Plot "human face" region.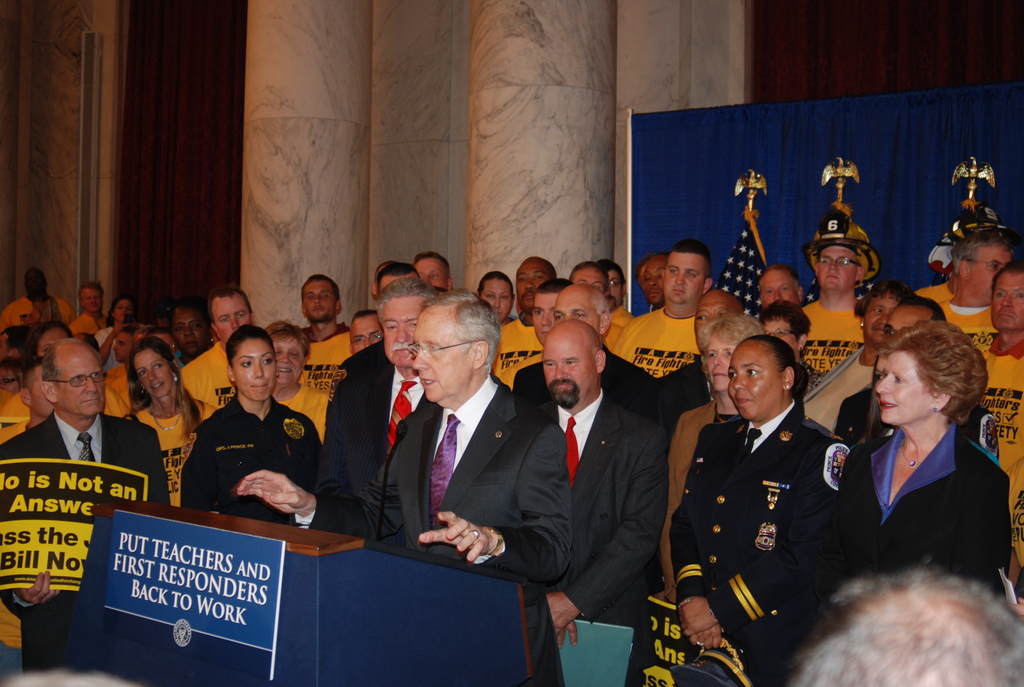
Plotted at bbox(172, 310, 204, 351).
